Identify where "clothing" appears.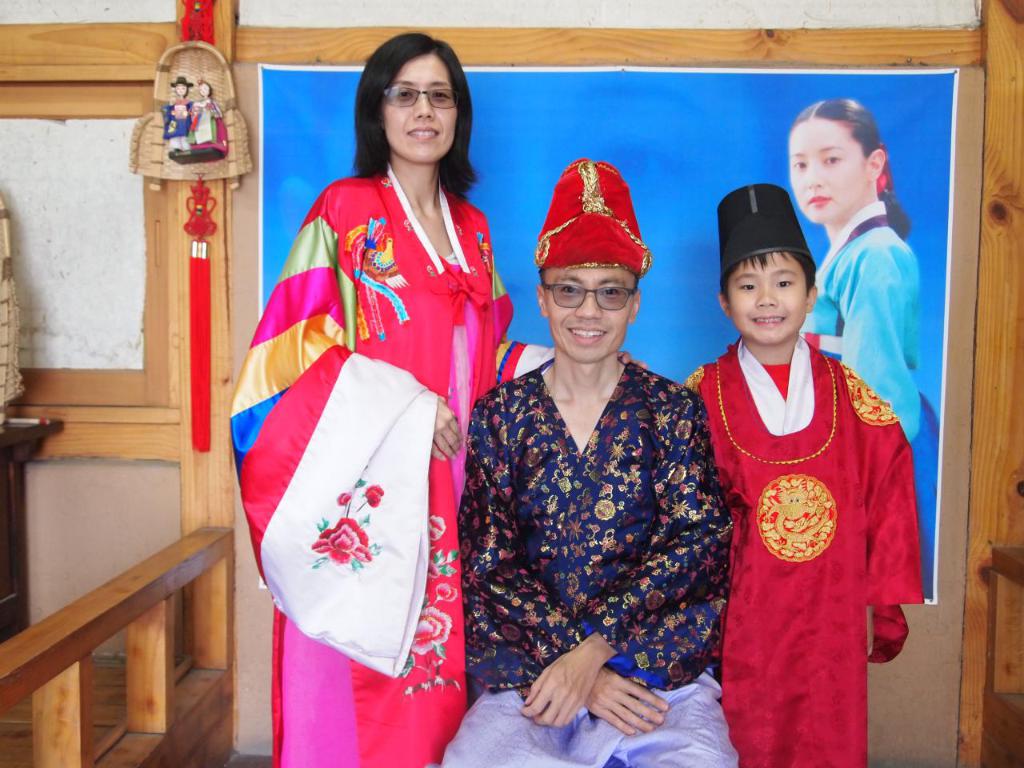
Appears at <bbox>802, 200, 934, 558</bbox>.
